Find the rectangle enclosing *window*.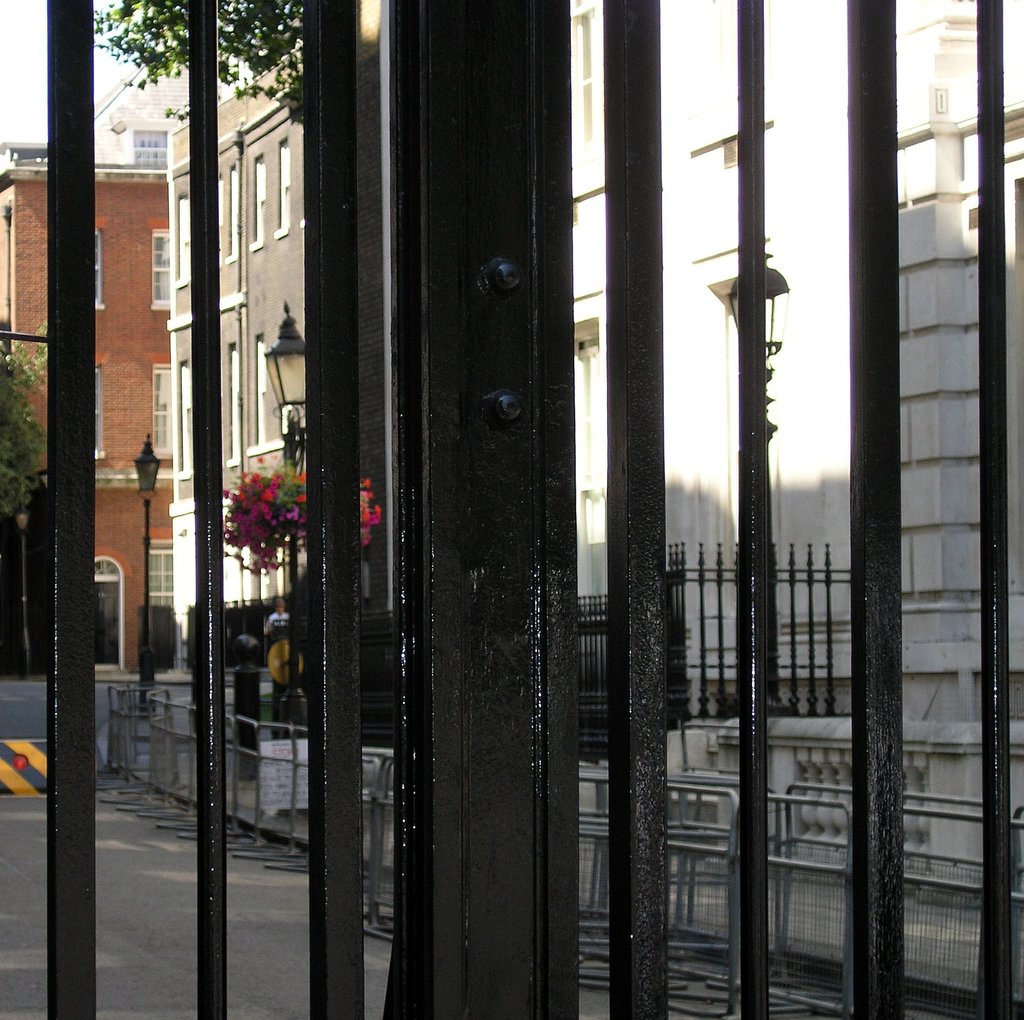
left=276, top=134, right=289, bottom=227.
